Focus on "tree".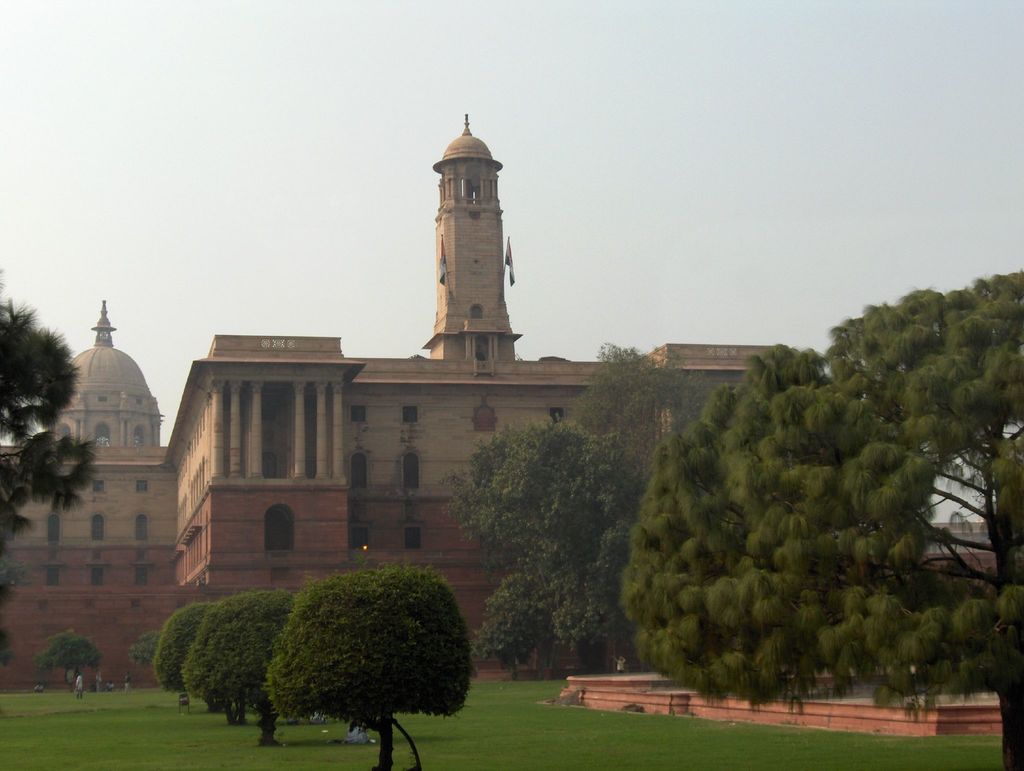
Focused at select_region(1, 299, 93, 548).
